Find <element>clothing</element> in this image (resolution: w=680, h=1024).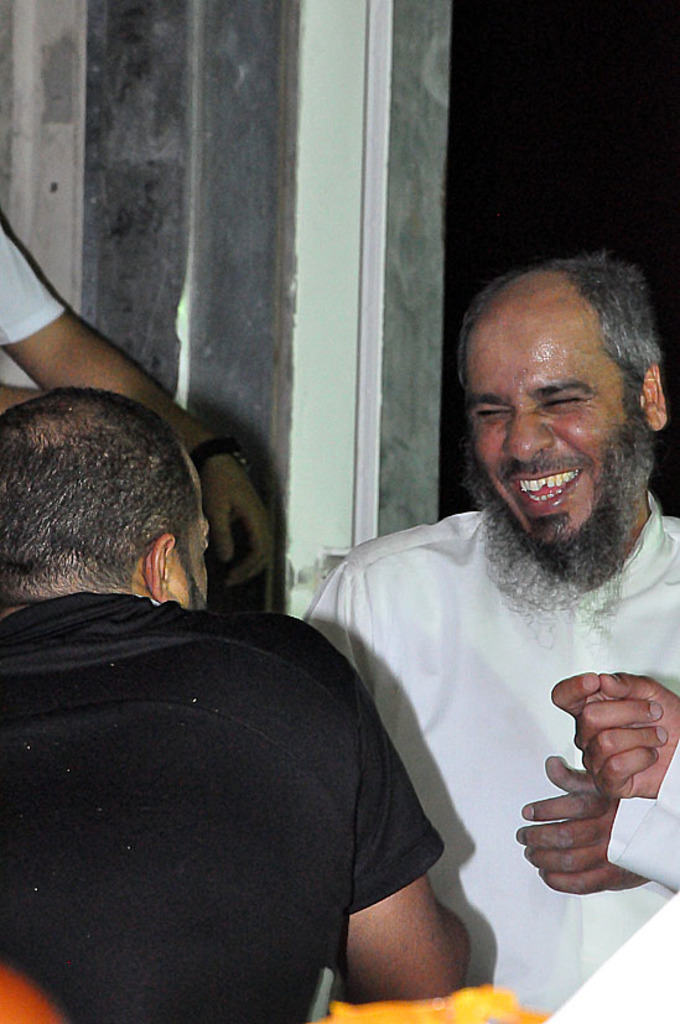
0,222,63,345.
